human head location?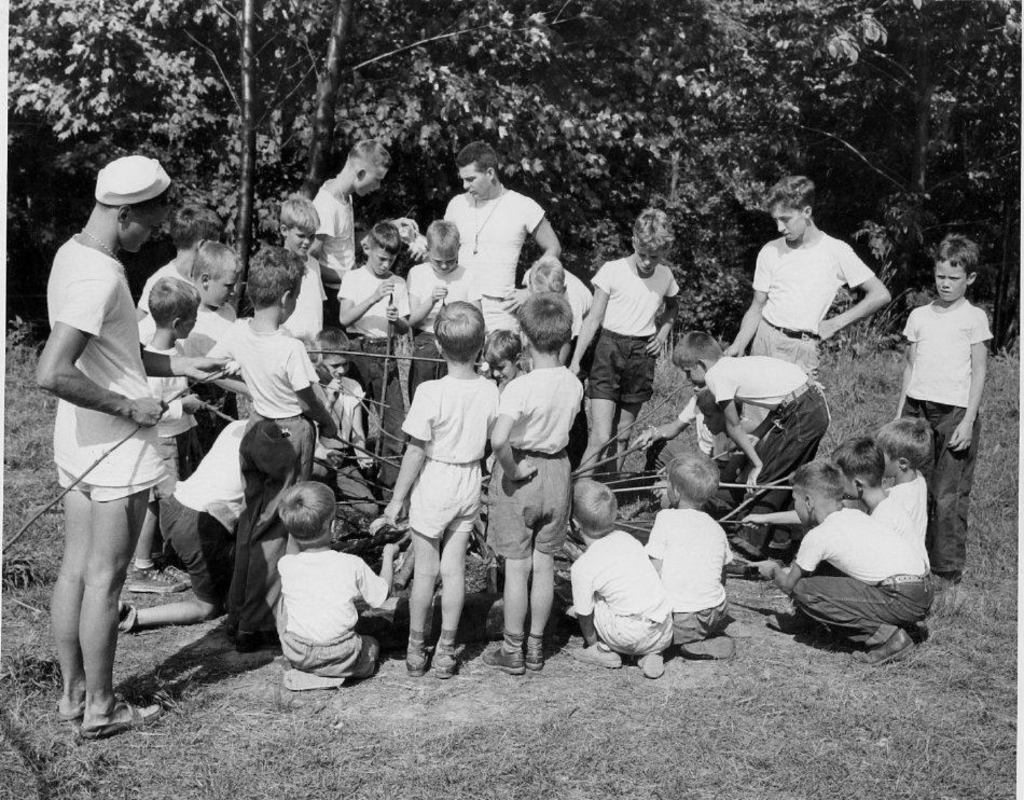
481:331:523:386
